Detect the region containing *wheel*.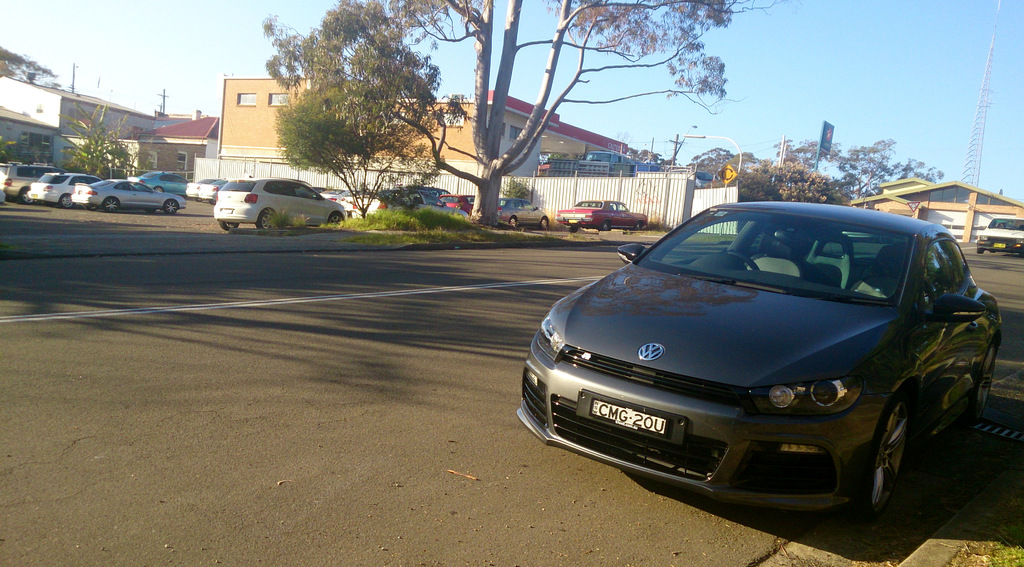
Rect(217, 220, 239, 230).
